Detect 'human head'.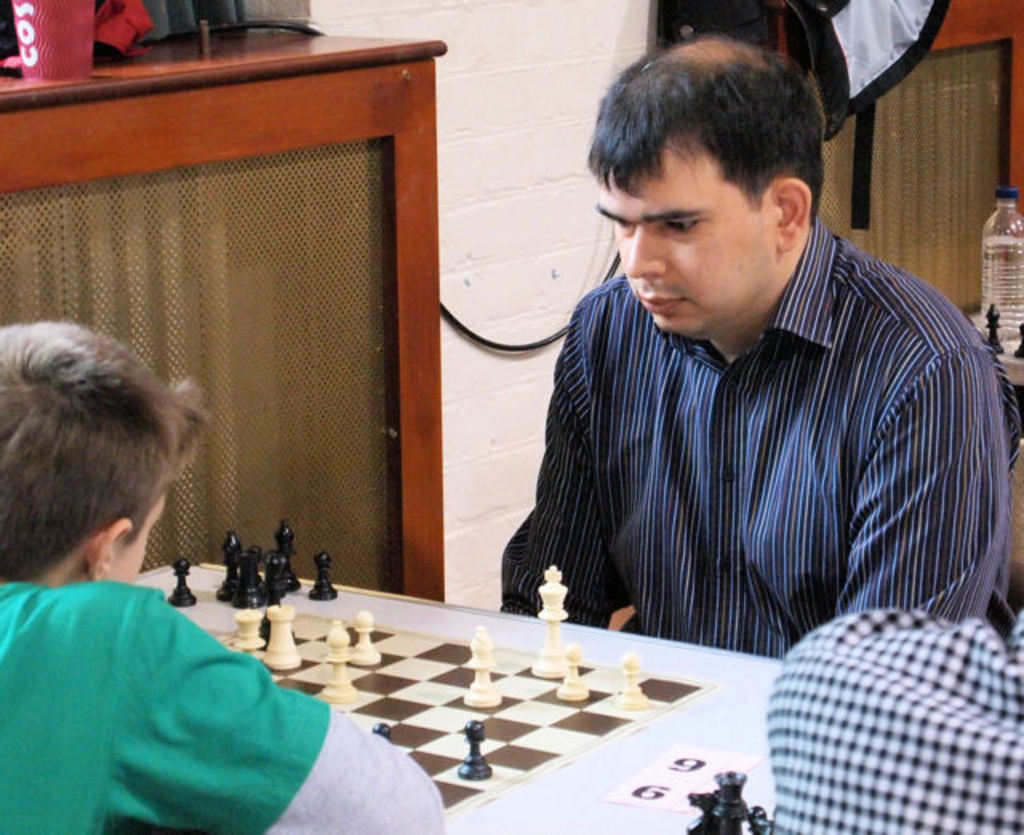
Detected at BBox(0, 328, 206, 581).
